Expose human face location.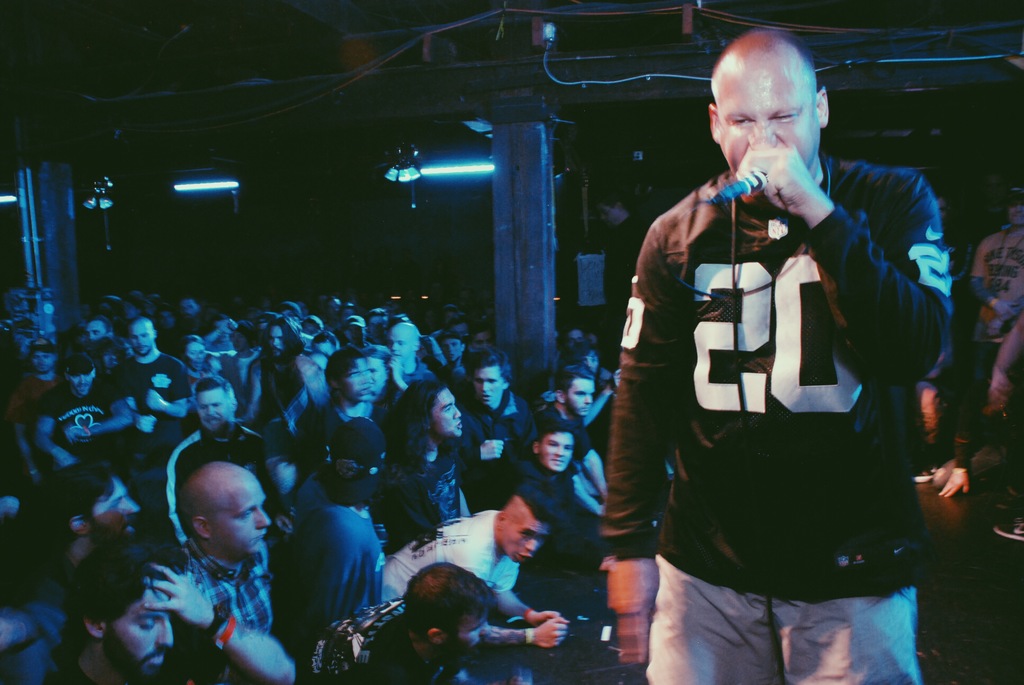
Exposed at BBox(709, 54, 822, 167).
